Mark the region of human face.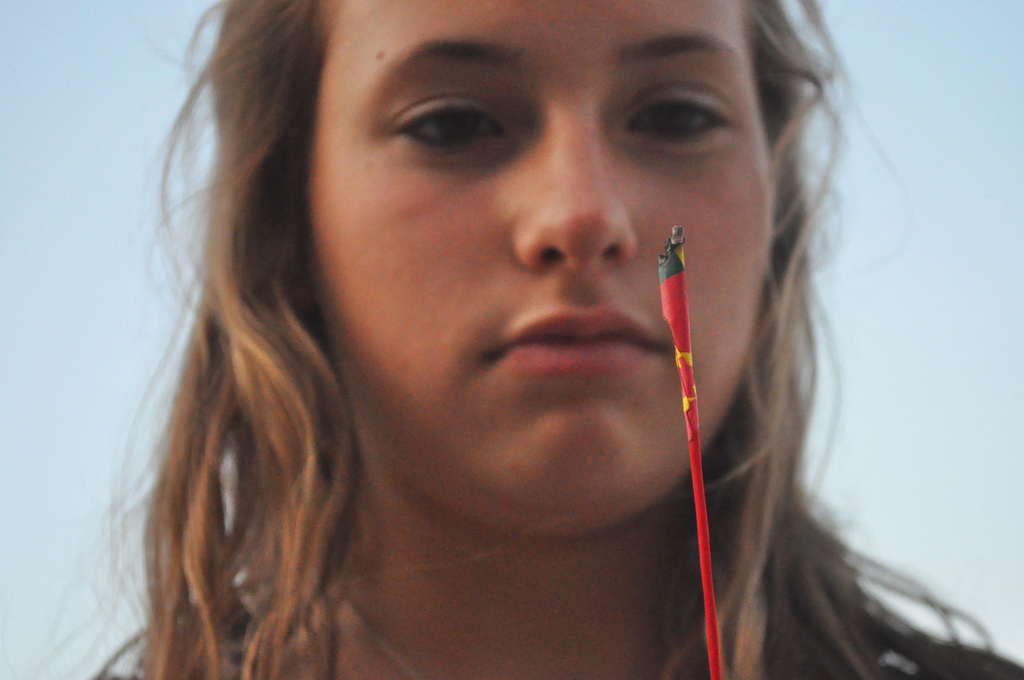
Region: 307/0/771/529.
